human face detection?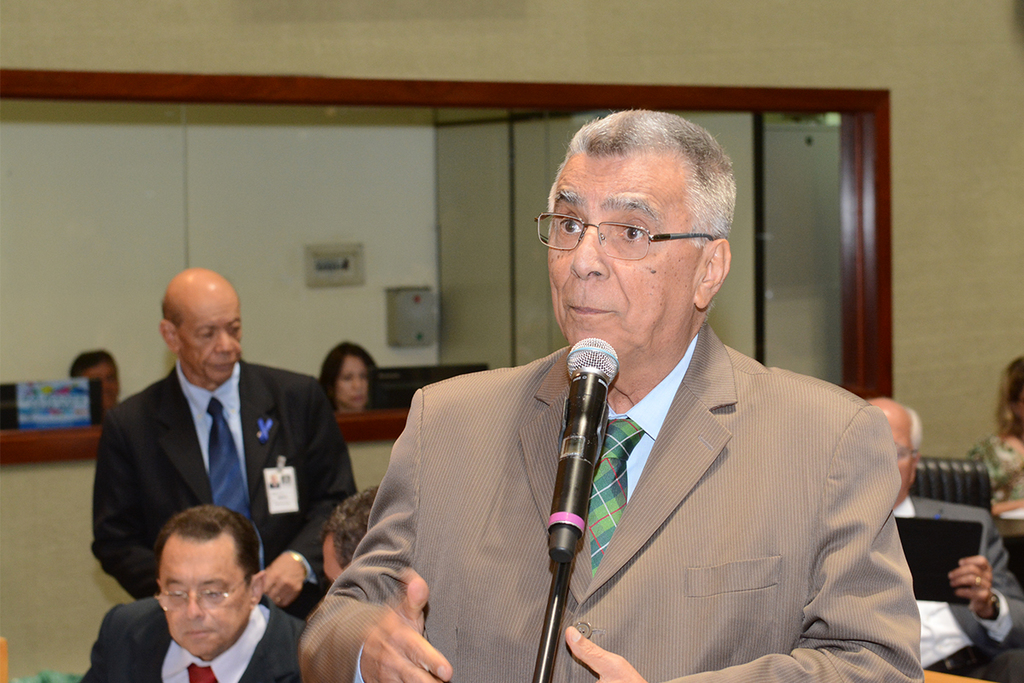
[x1=87, y1=363, x2=121, y2=408]
